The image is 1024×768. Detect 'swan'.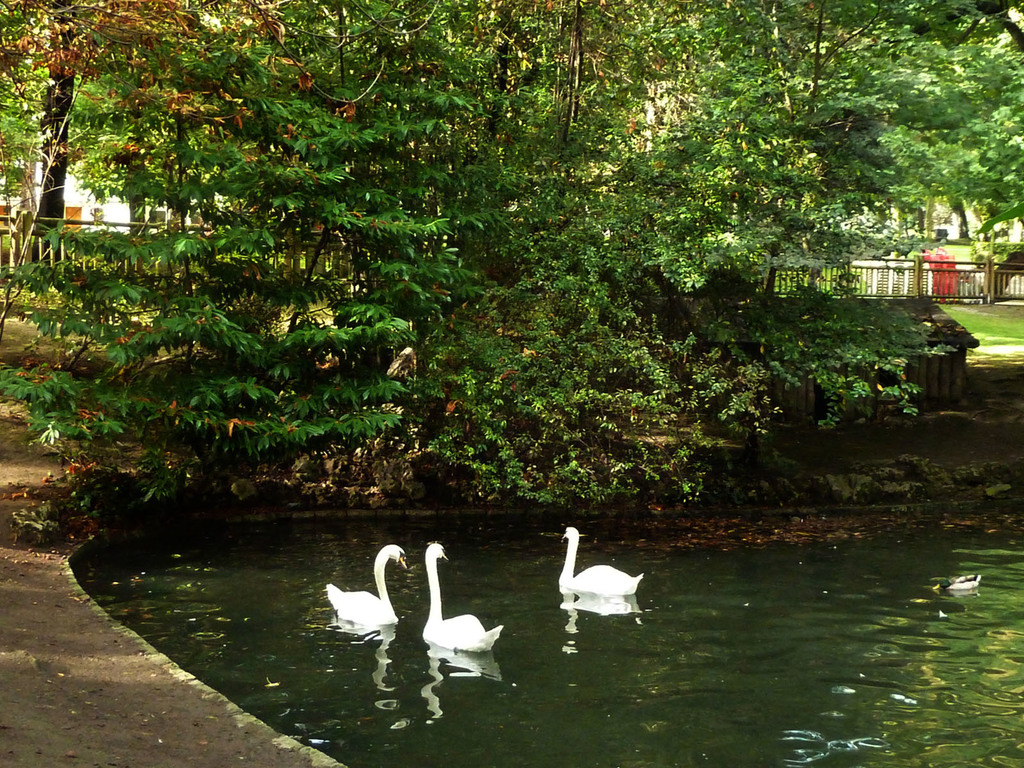
Detection: <bbox>324, 548, 422, 643</bbox>.
